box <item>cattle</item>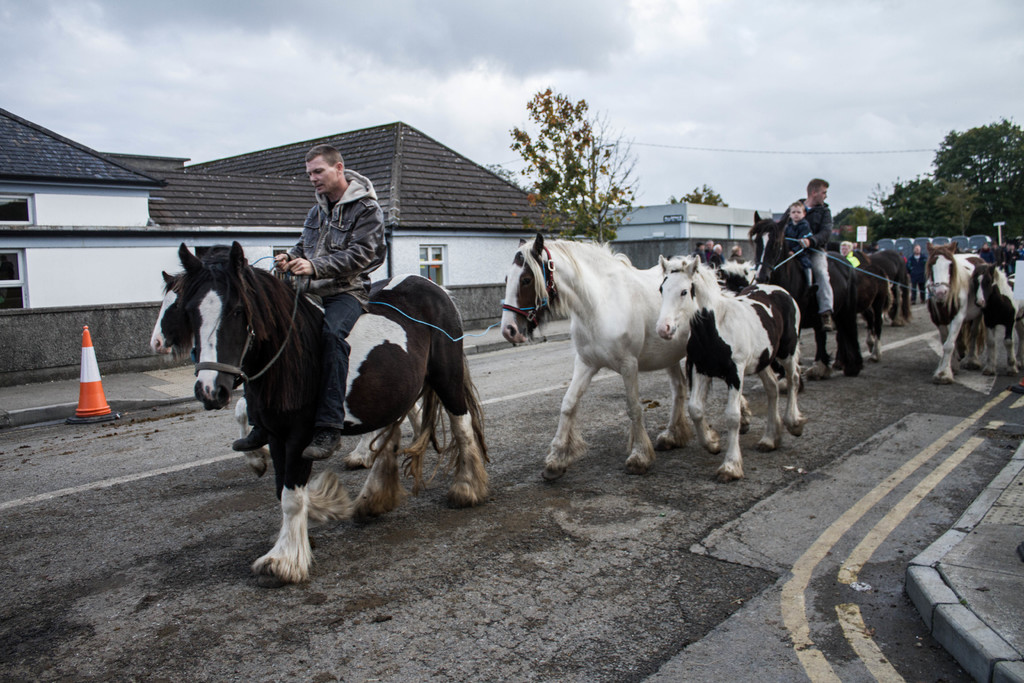
<bbox>746, 207, 850, 378</bbox>
